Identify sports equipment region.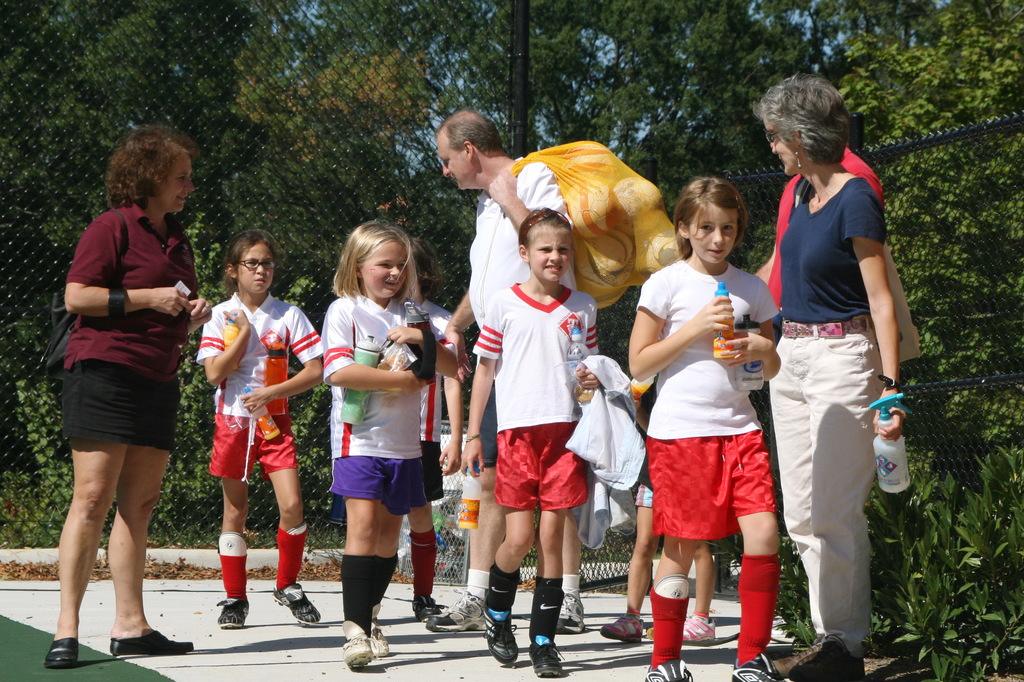
Region: [528,631,566,681].
